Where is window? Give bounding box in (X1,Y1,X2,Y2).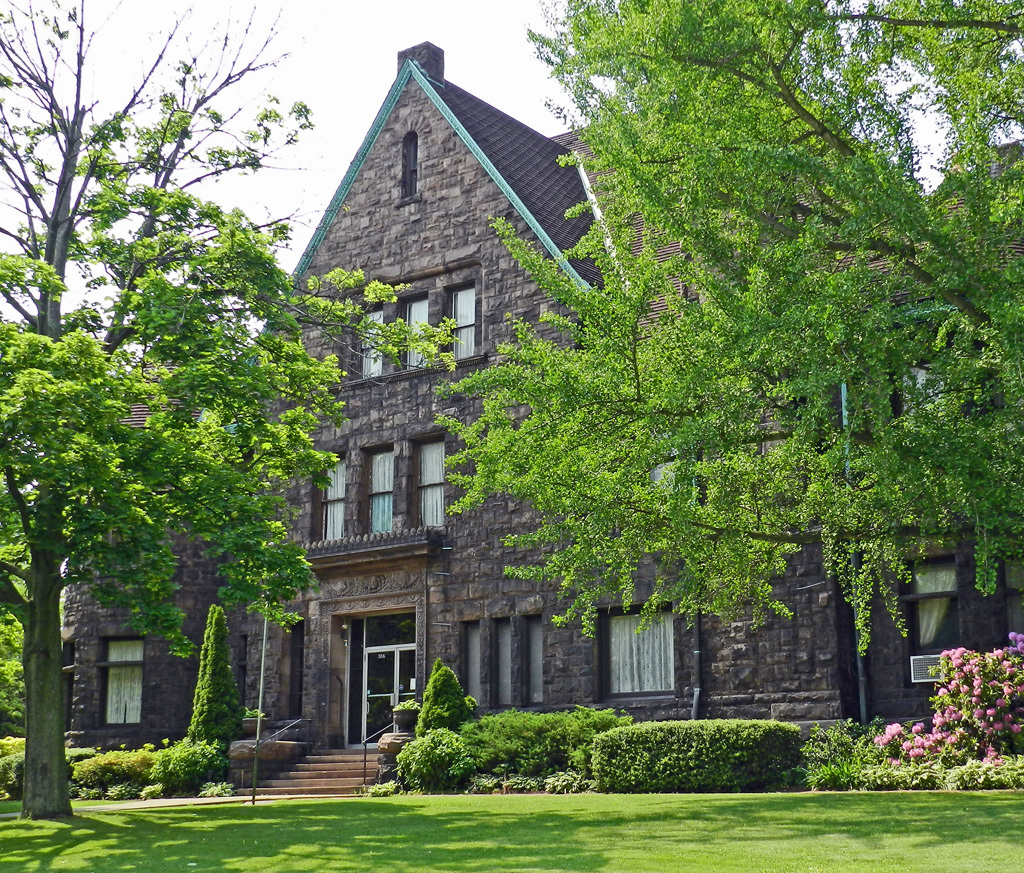
(111,650,157,738).
